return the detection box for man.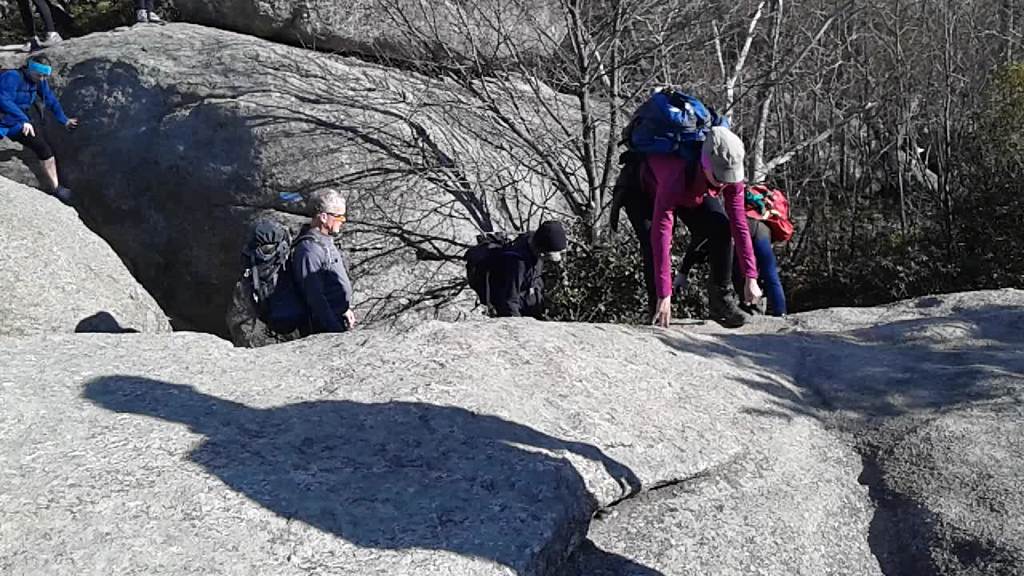
l=612, t=126, r=761, b=335.
